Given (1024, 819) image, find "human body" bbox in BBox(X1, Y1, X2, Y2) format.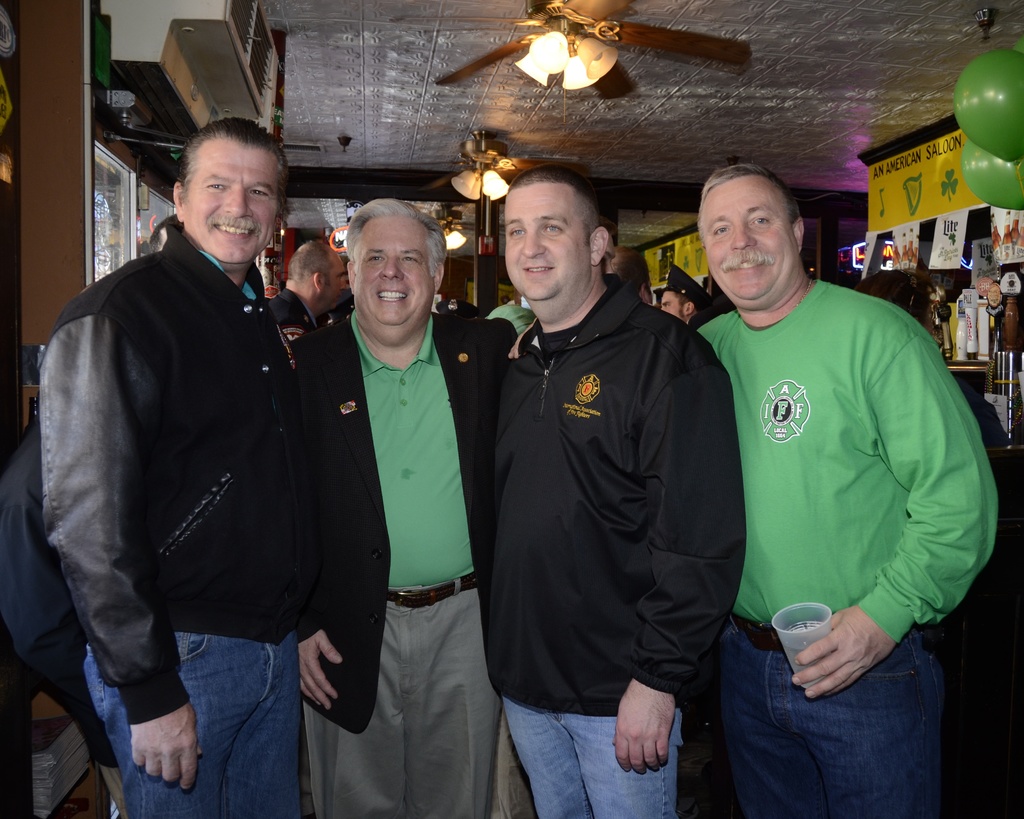
BBox(0, 419, 127, 818).
